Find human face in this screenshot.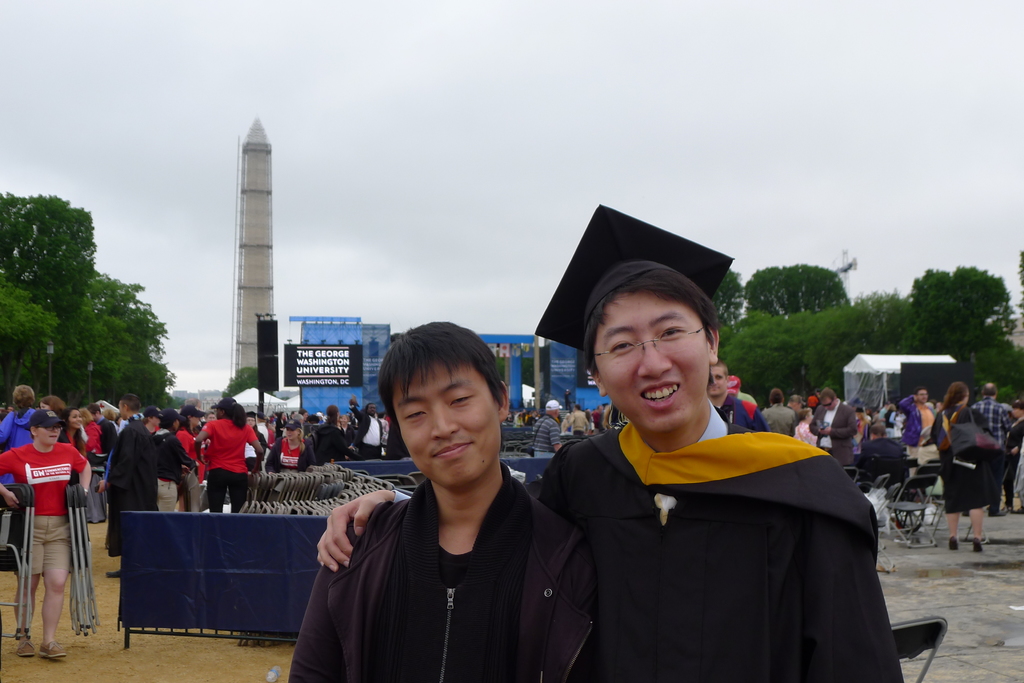
The bounding box for human face is bbox(708, 366, 728, 393).
